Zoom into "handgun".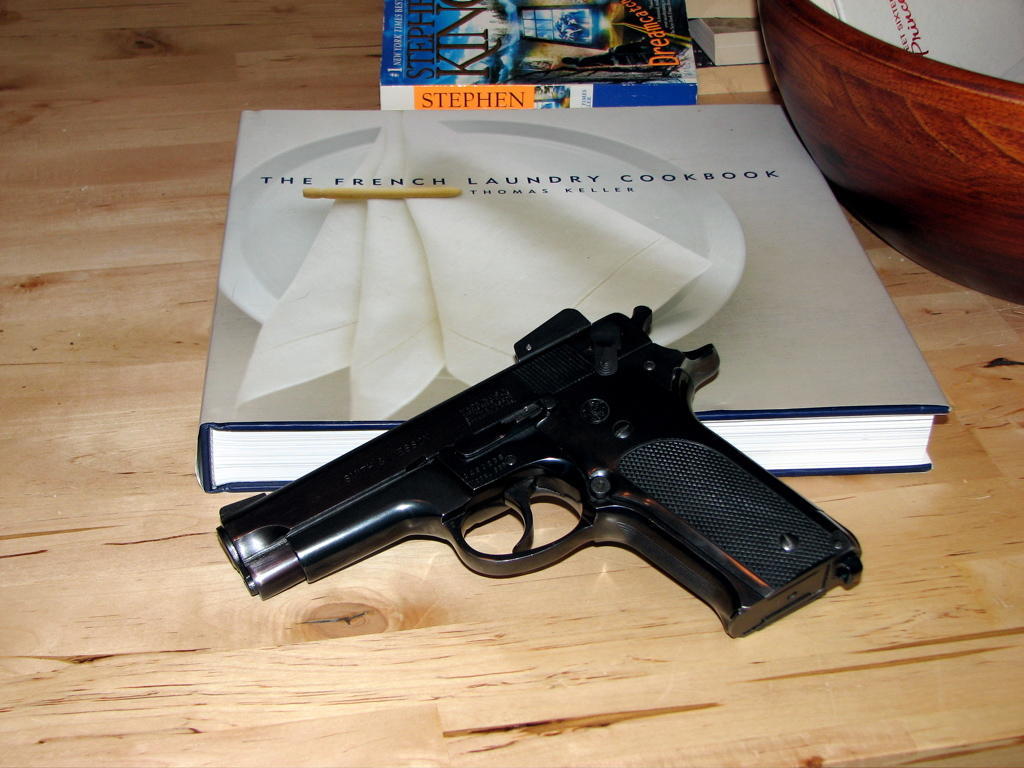
Zoom target: locate(210, 306, 867, 642).
